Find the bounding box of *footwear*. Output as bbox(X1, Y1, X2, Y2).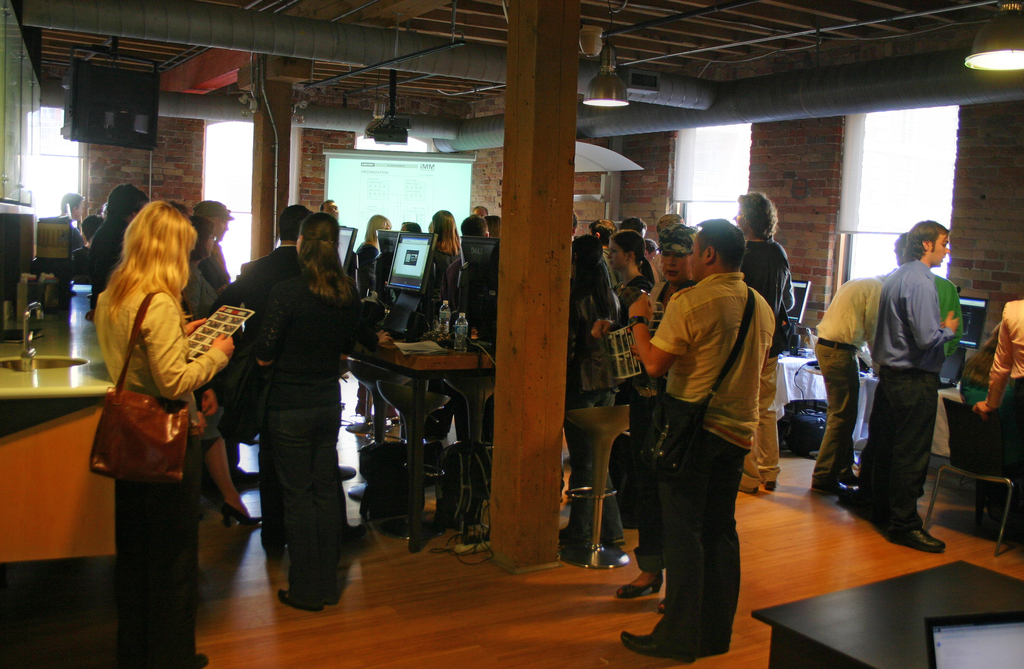
bbox(654, 586, 675, 612).
